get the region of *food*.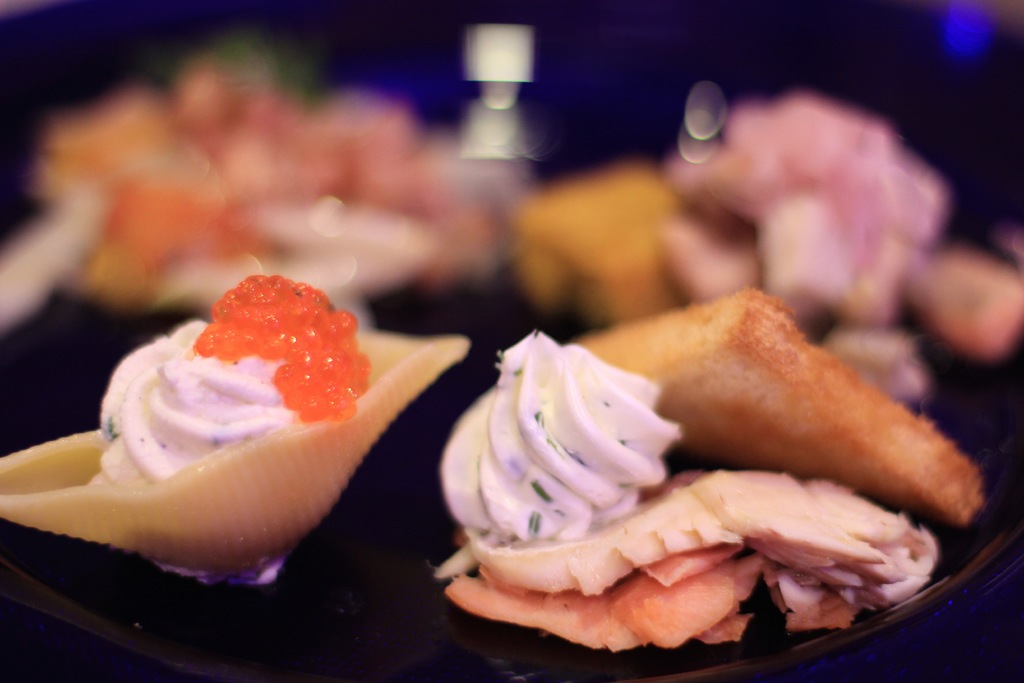
Rect(0, 270, 471, 582).
